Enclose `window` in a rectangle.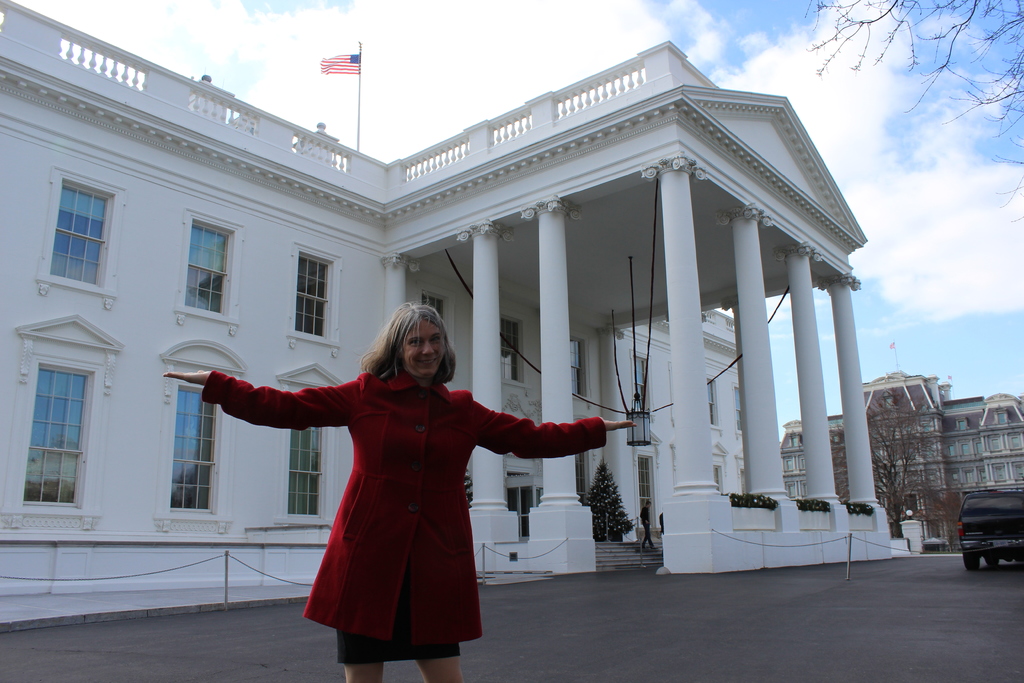
l=569, t=338, r=582, b=390.
